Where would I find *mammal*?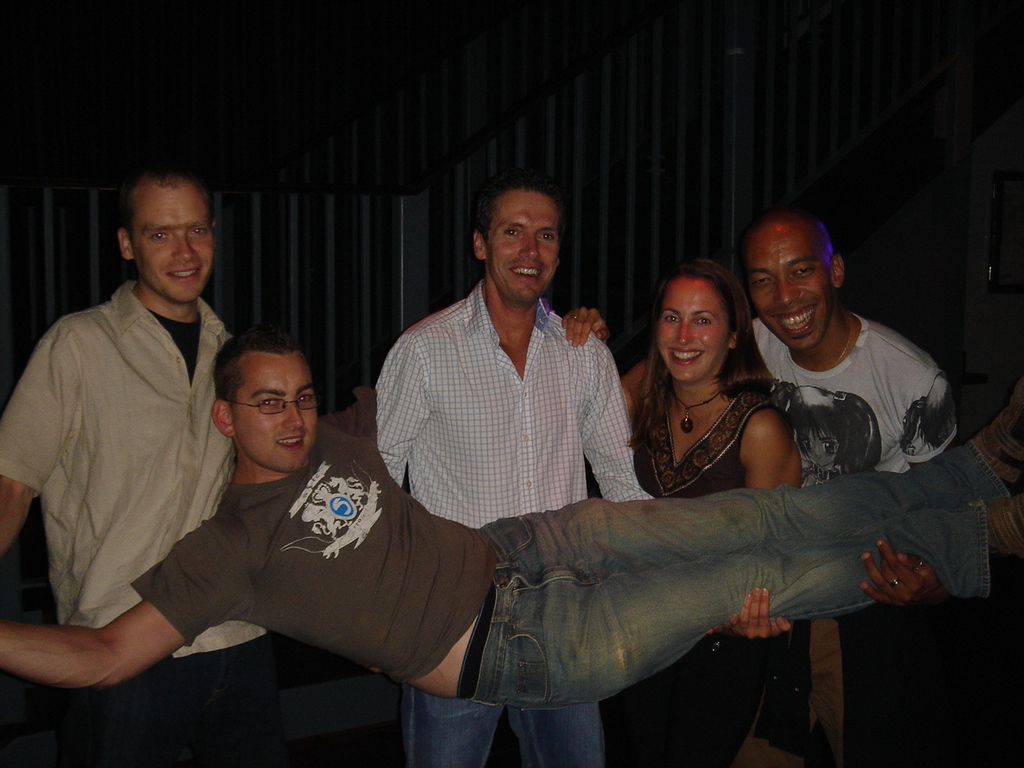
At x1=0 y1=326 x2=1023 y2=708.
